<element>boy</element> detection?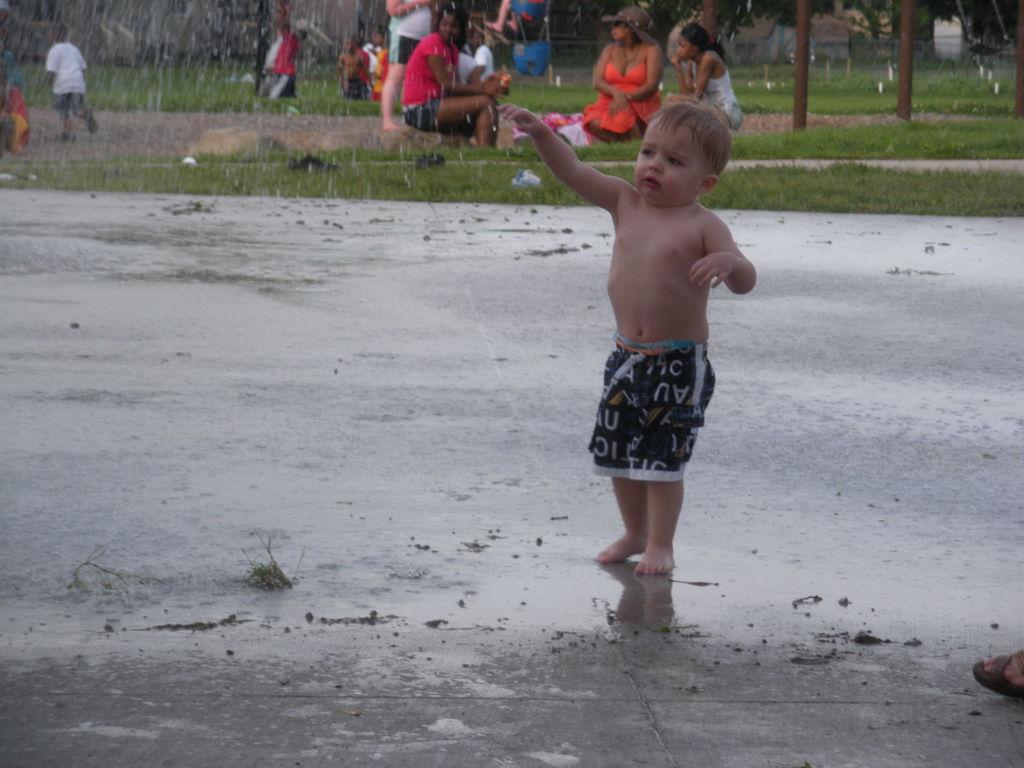
46 24 107 141
